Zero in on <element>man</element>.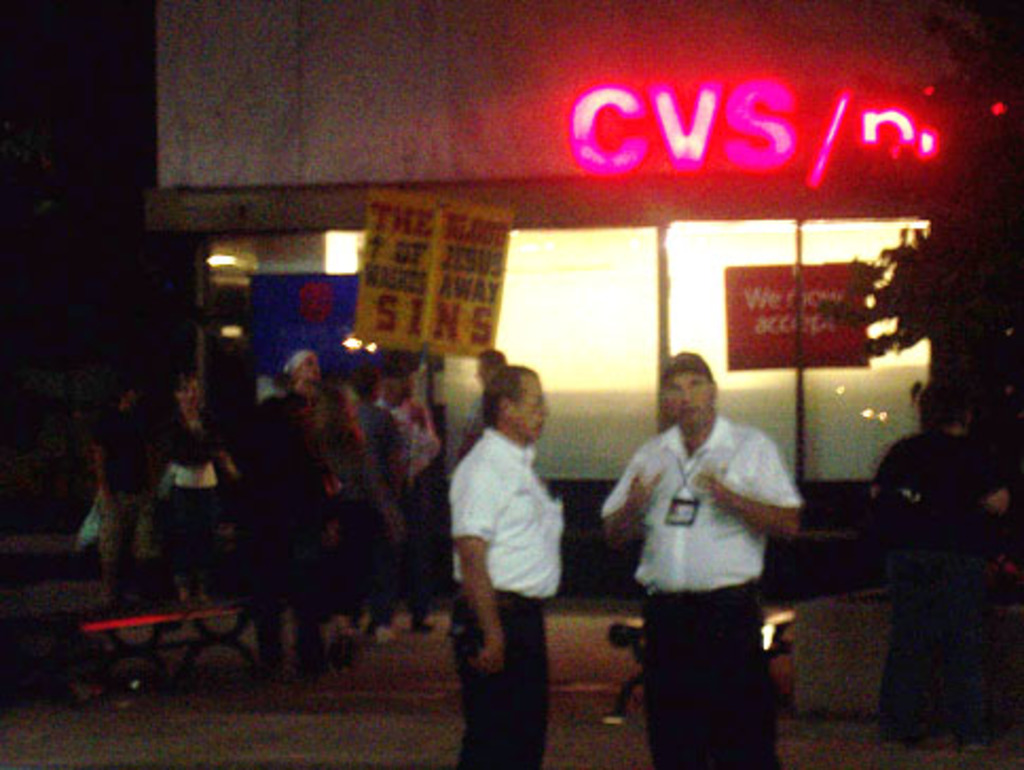
Zeroed in: detection(427, 364, 573, 764).
